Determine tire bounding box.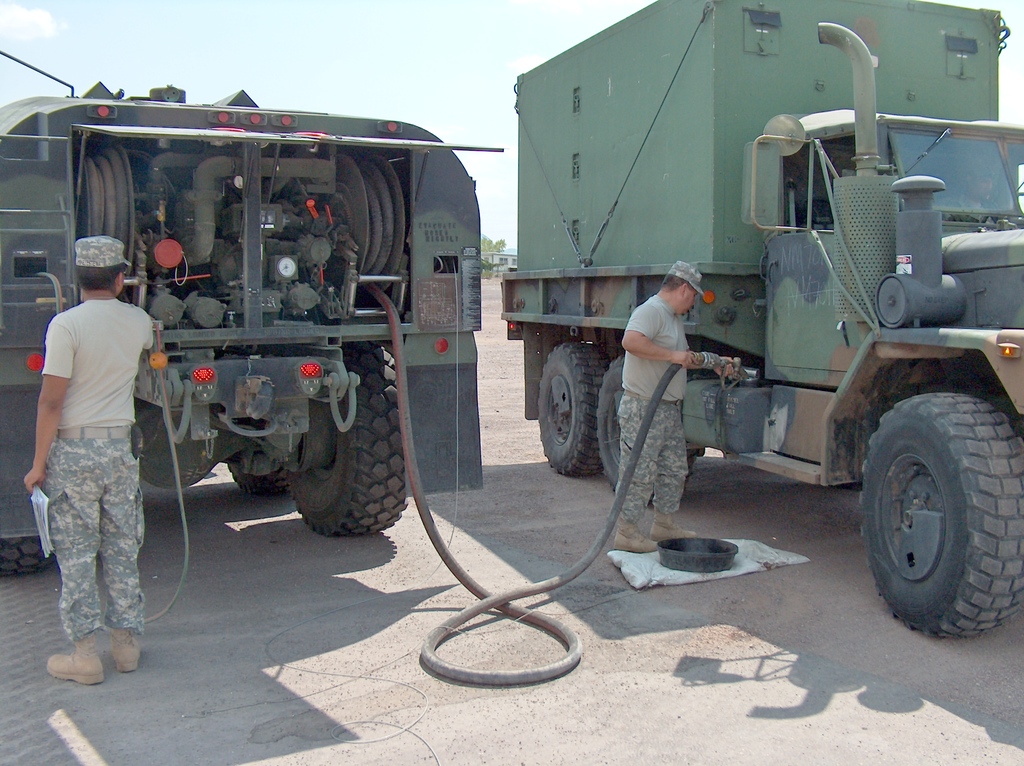
Determined: crop(230, 467, 297, 499).
